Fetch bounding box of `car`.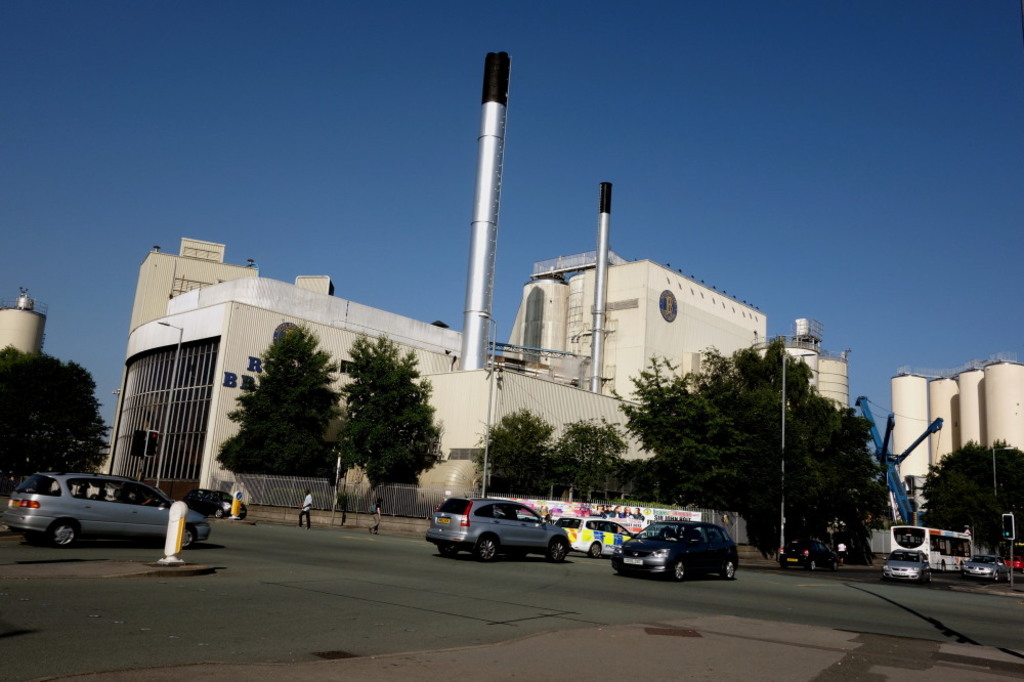
Bbox: [left=51, top=468, right=115, bottom=503].
